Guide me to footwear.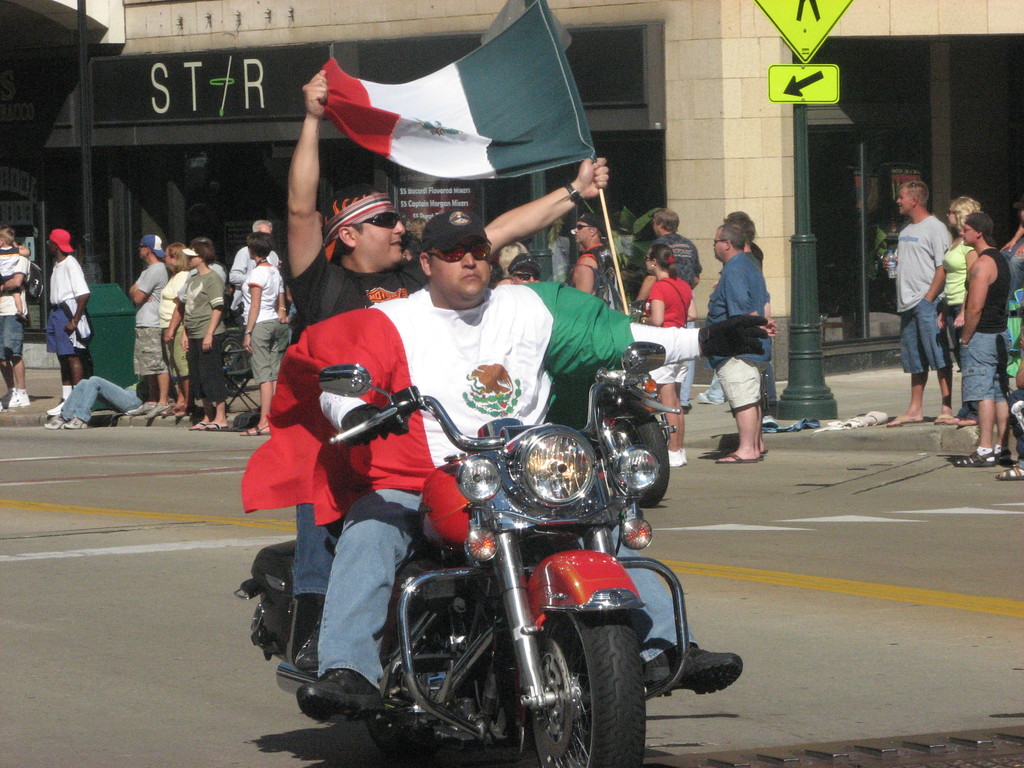
Guidance: [714,452,760,464].
